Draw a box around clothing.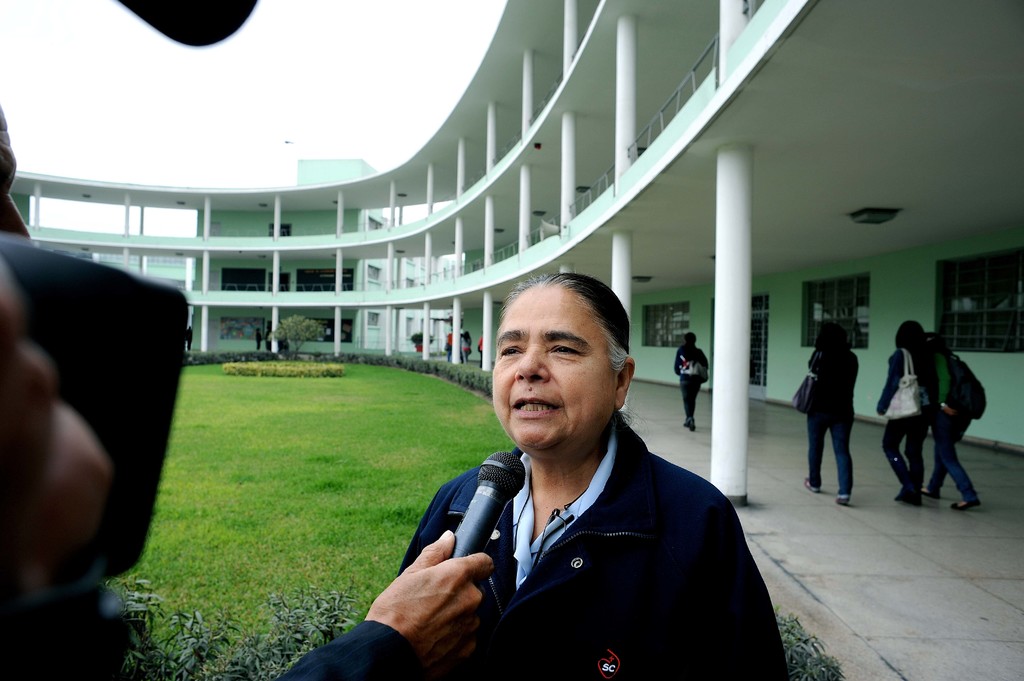
{"x1": 671, "y1": 347, "x2": 714, "y2": 426}.
